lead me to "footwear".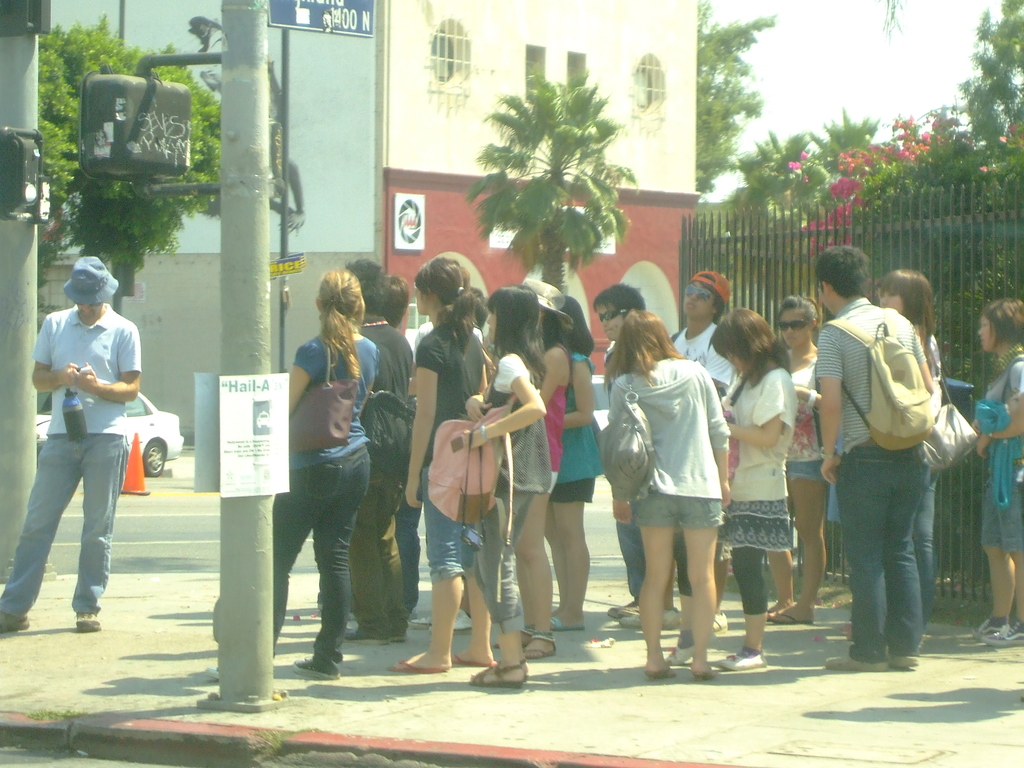
Lead to 430/607/474/635.
